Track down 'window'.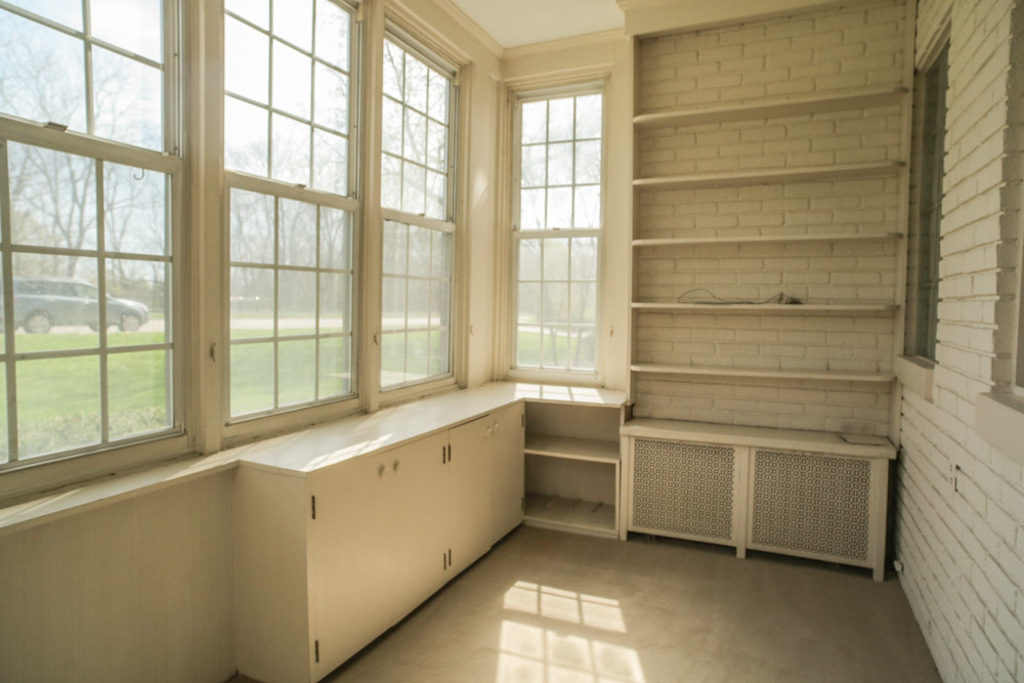
Tracked to {"x1": 0, "y1": 0, "x2": 184, "y2": 471}.
